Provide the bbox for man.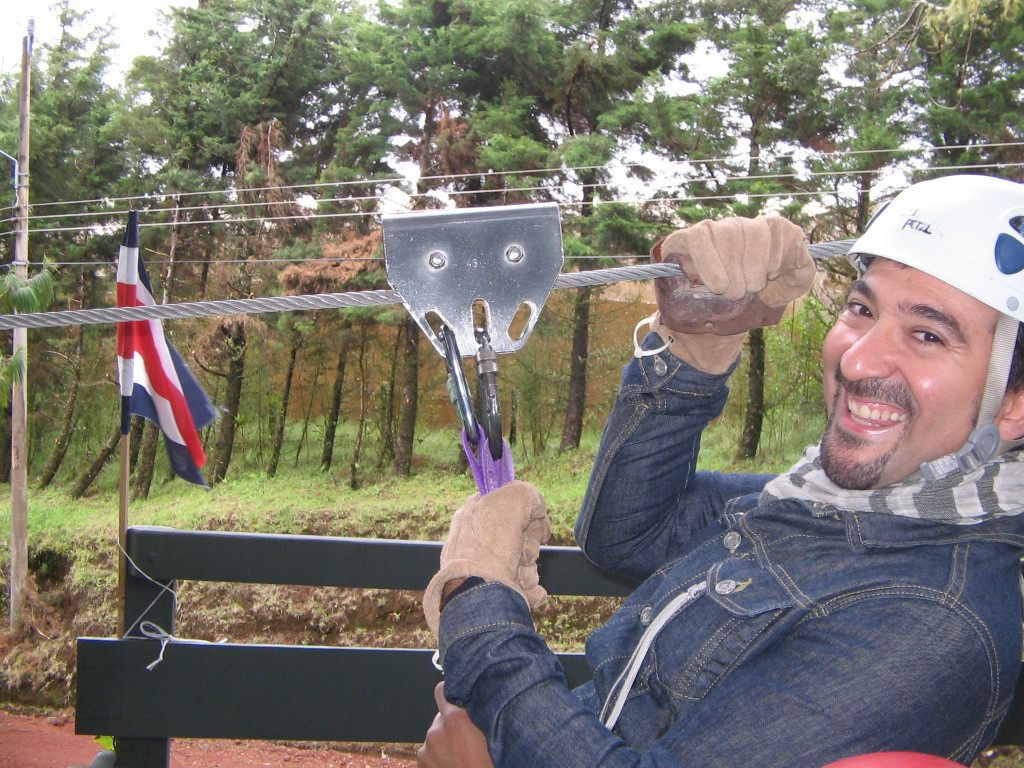
rect(413, 168, 1023, 767).
